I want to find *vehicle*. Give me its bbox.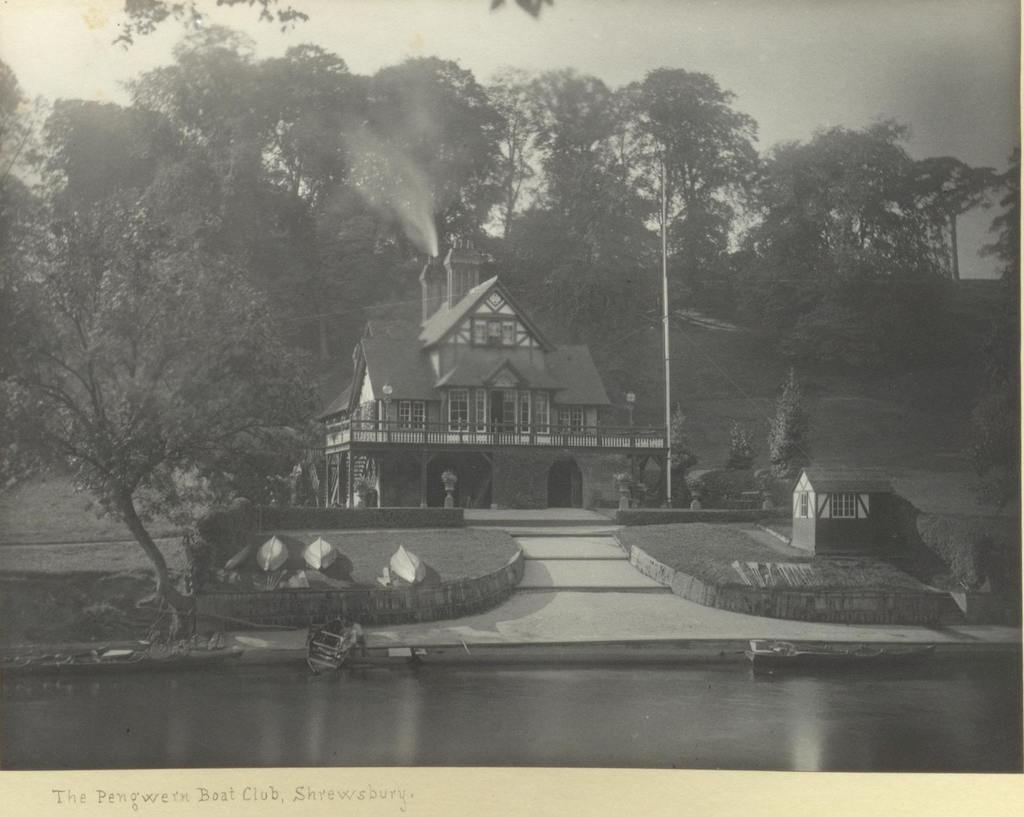
x1=301, y1=537, x2=338, y2=572.
